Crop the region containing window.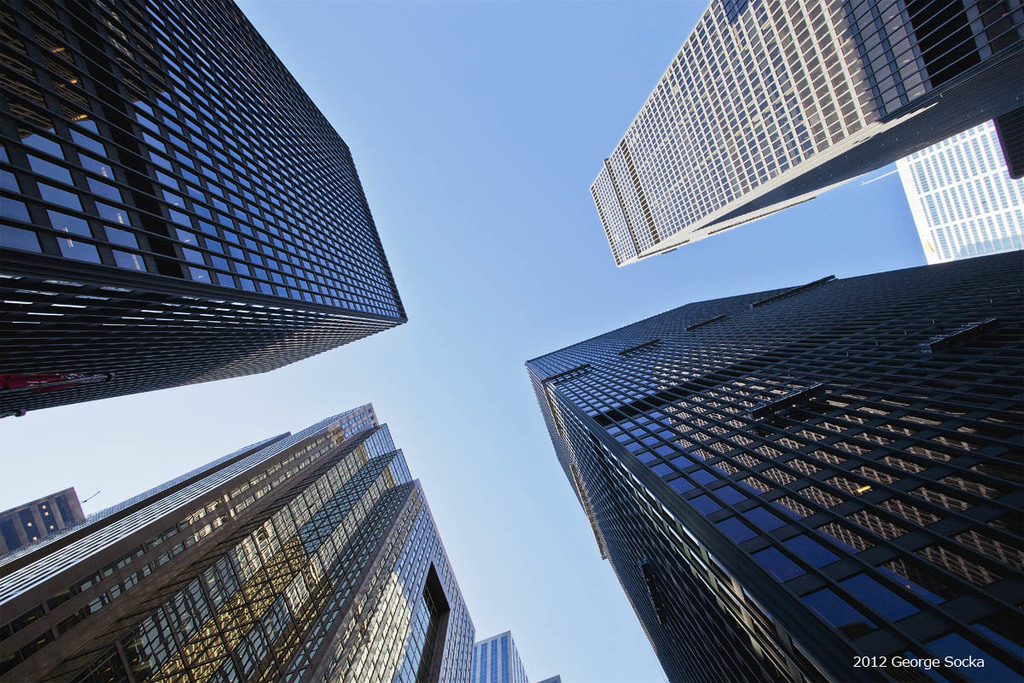
Crop region: crop(135, 109, 164, 138).
